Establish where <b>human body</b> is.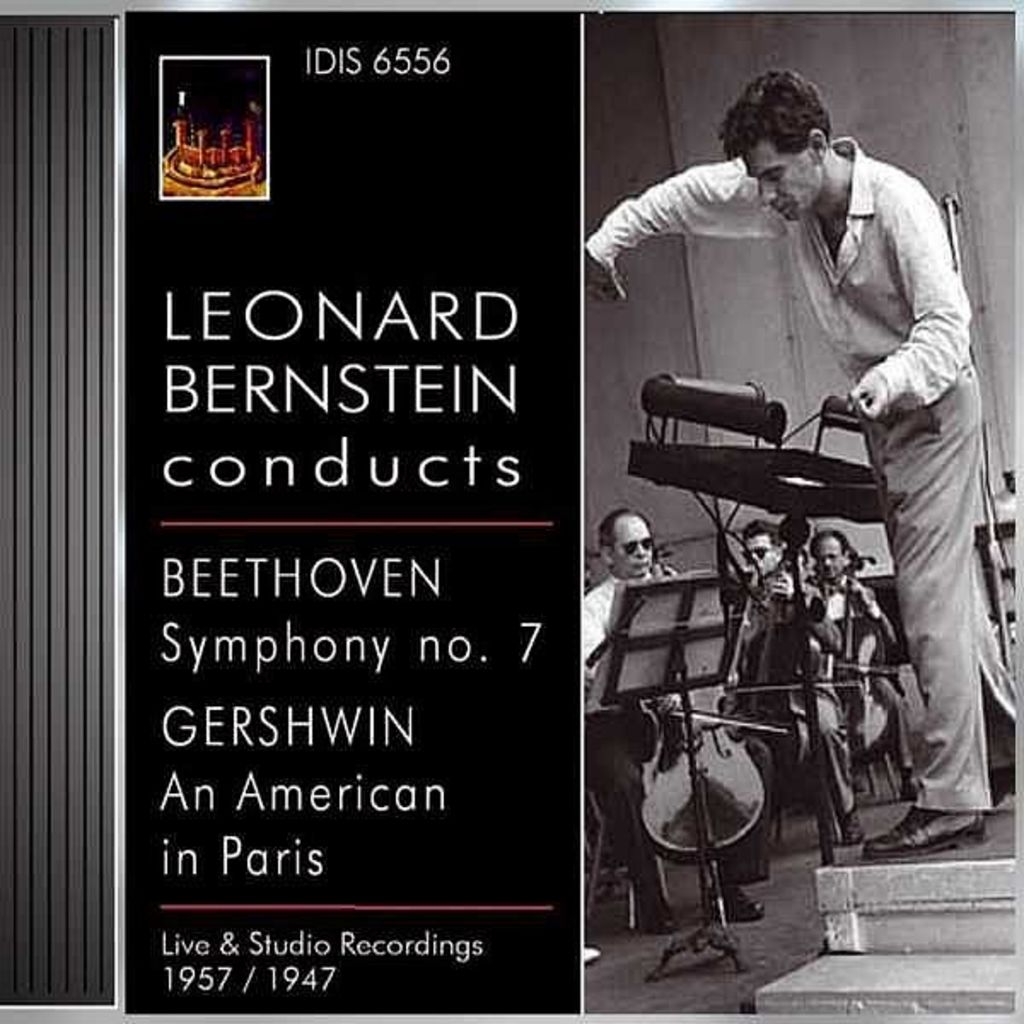
Established at <region>591, 68, 1022, 865</region>.
